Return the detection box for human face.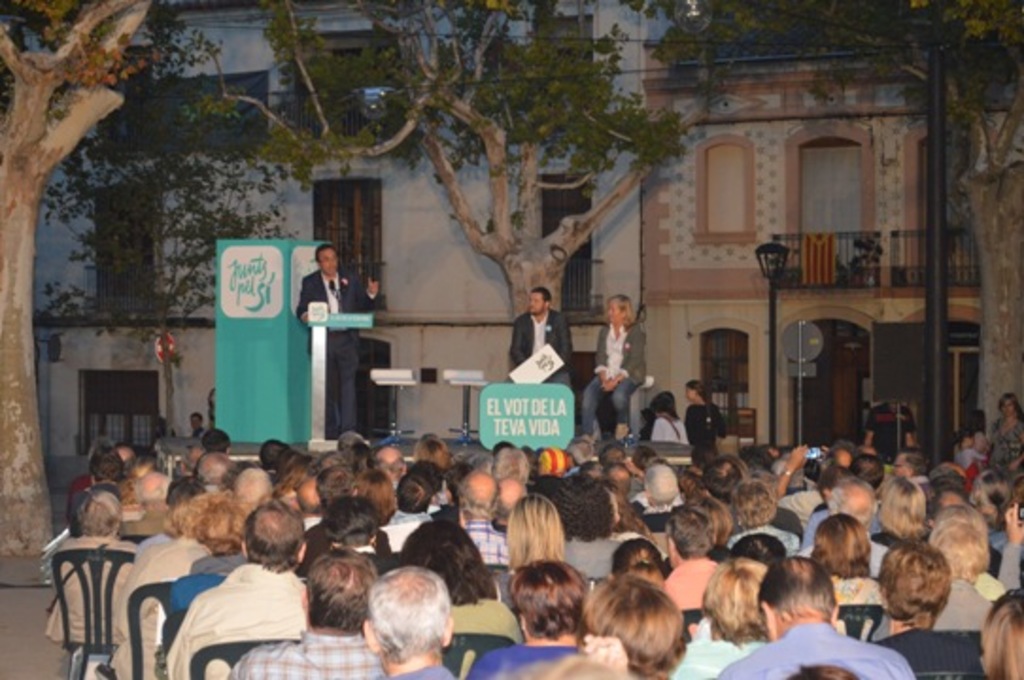
BBox(684, 383, 695, 402).
